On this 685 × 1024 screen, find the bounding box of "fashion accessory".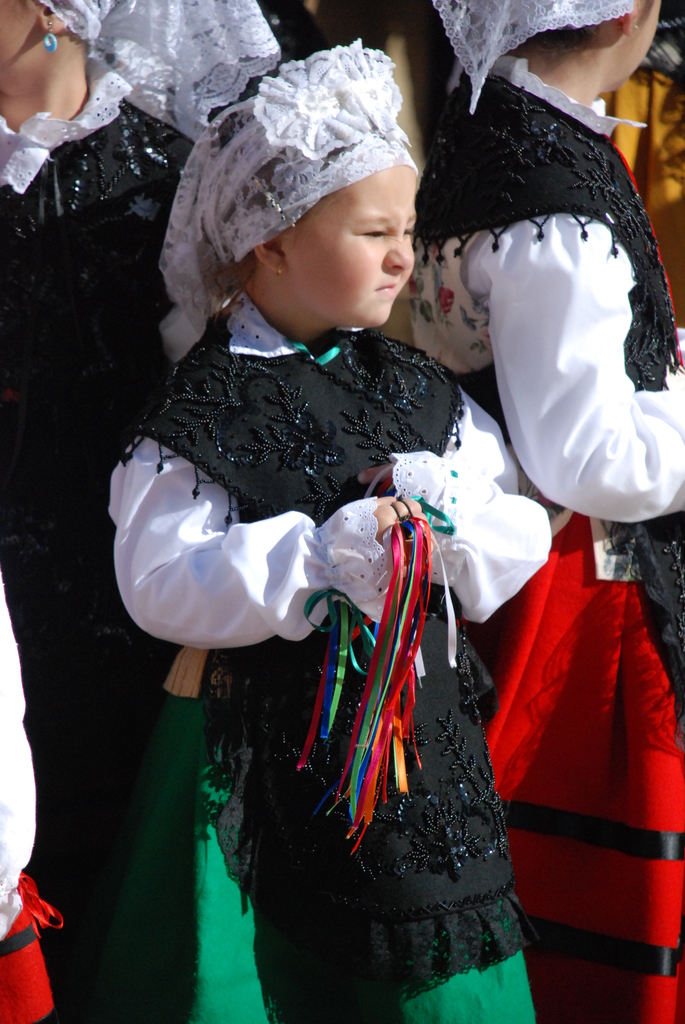
Bounding box: 40, 0, 284, 140.
